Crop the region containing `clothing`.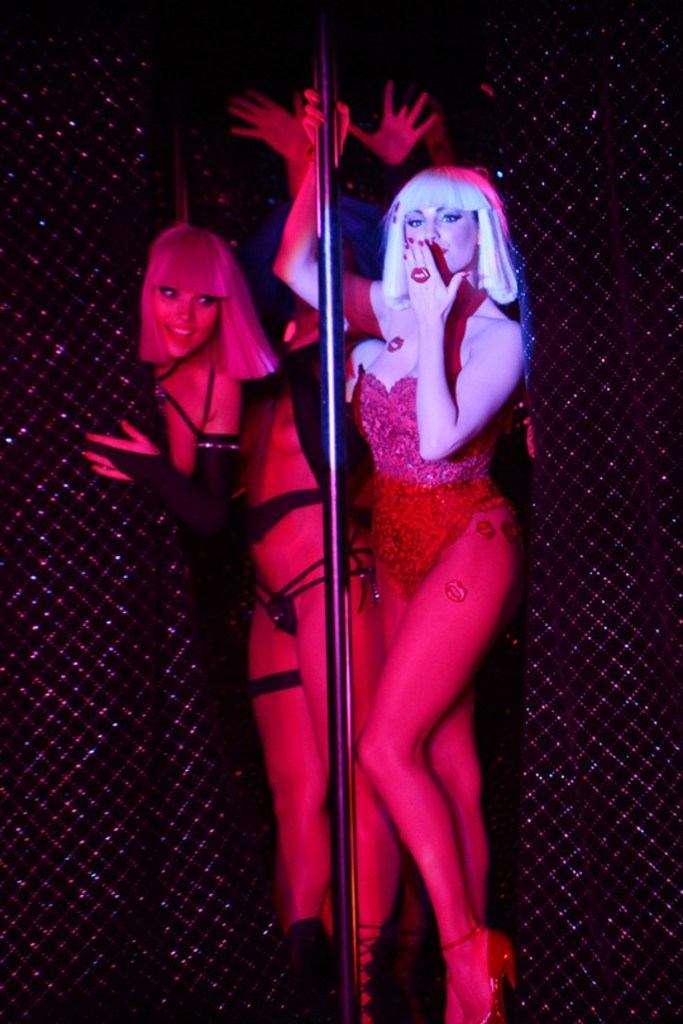
Crop region: box(109, 324, 374, 695).
